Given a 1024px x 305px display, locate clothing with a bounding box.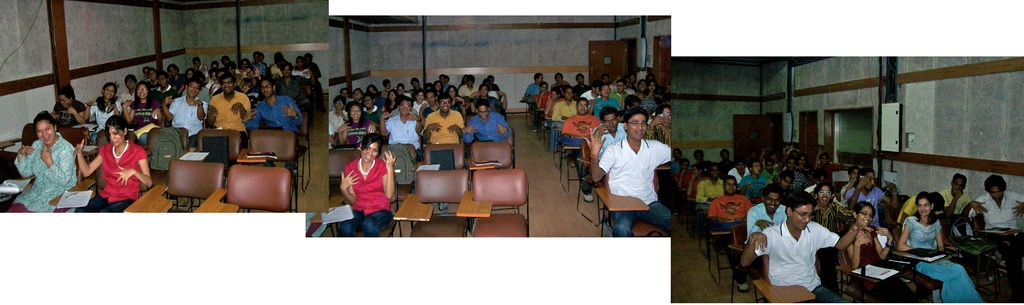
Located: 246/94/303/129.
